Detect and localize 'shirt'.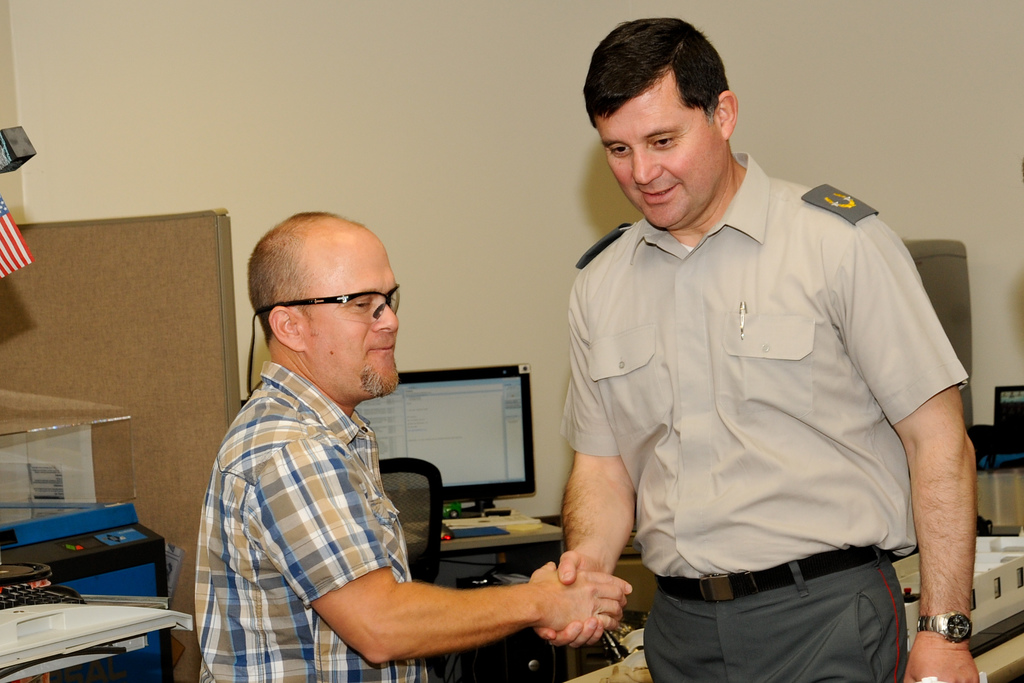
Localized at 559:148:972:580.
